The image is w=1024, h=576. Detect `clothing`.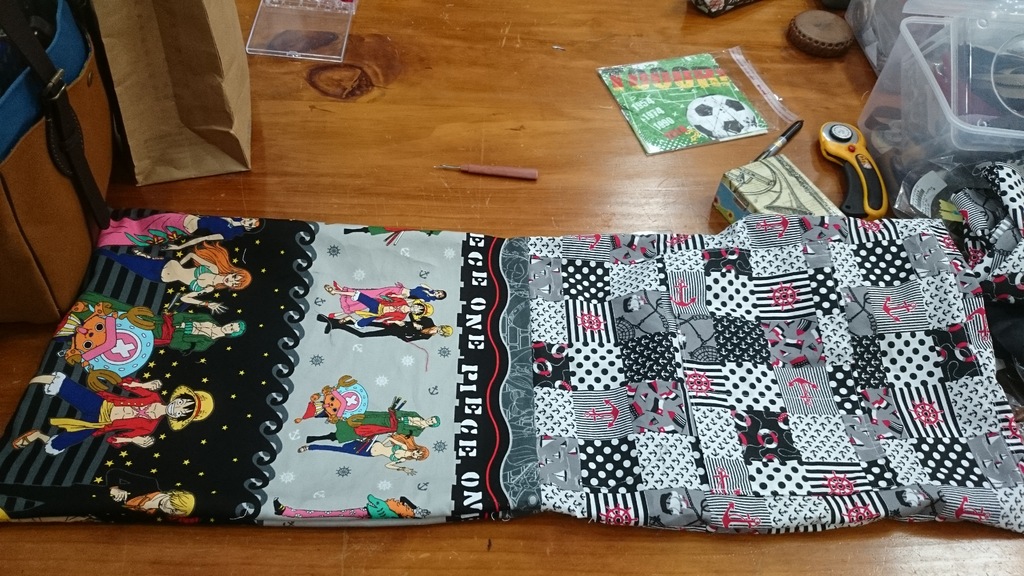
Detection: 324/315/435/344.
